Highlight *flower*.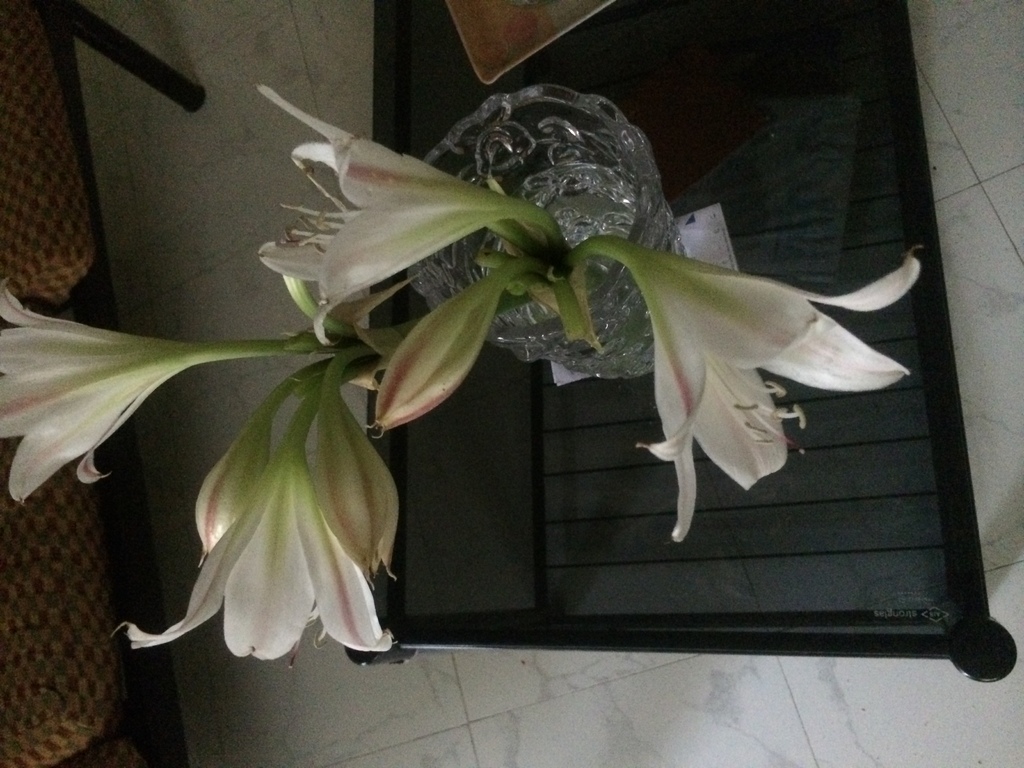
Highlighted region: detection(252, 83, 524, 347).
